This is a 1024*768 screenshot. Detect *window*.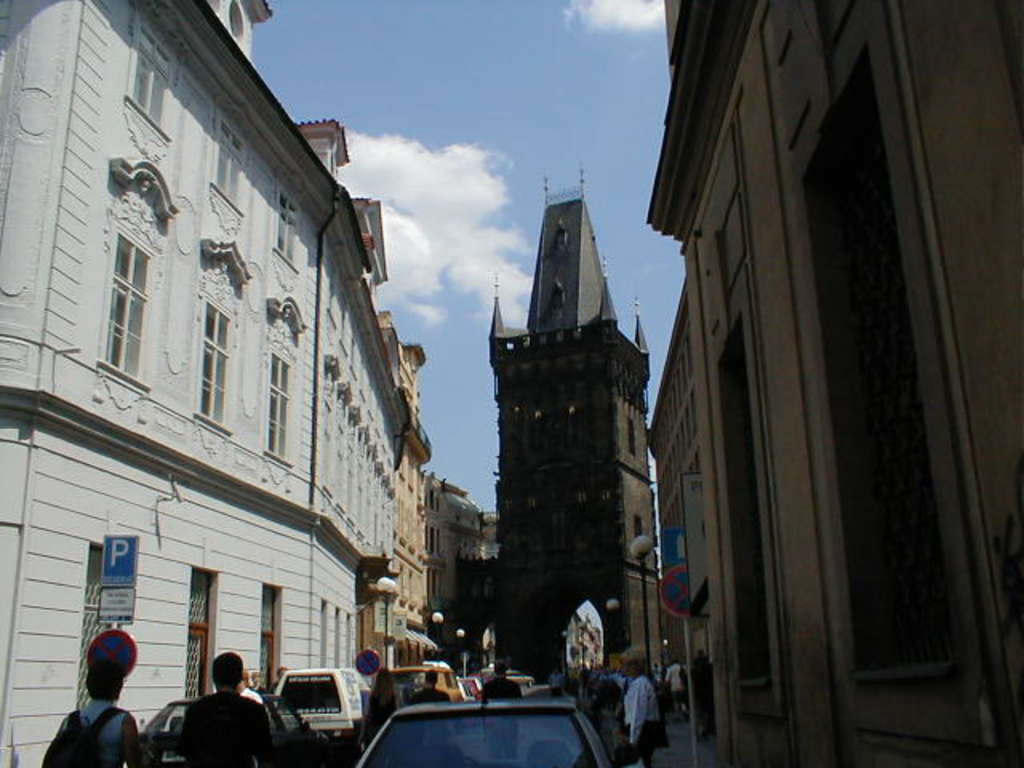
122,6,184,152.
